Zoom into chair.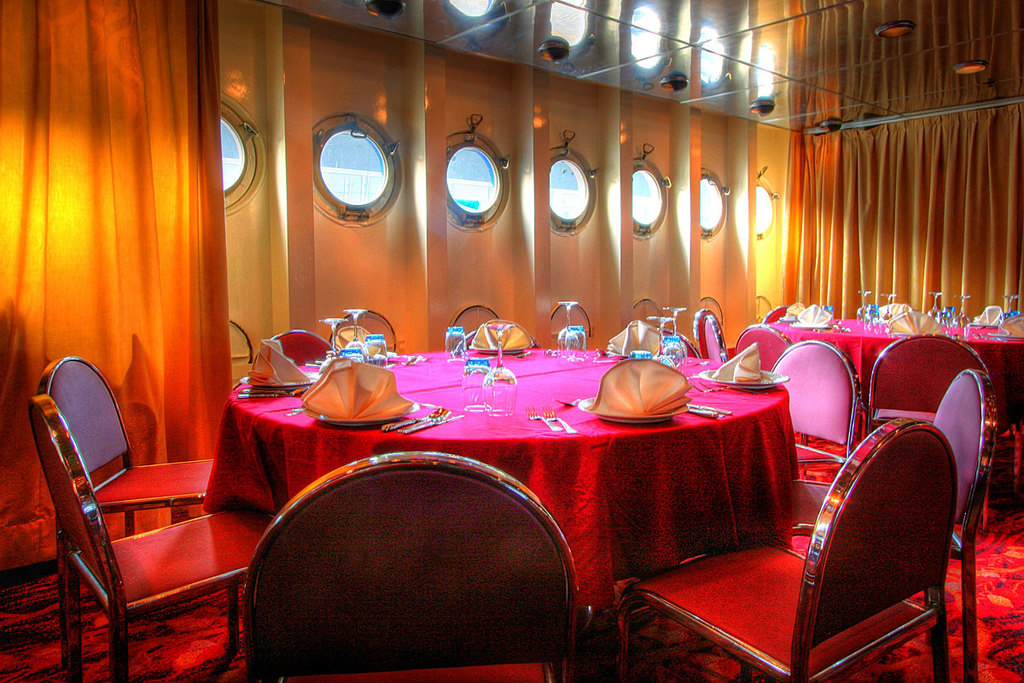
Zoom target: x1=240 y1=450 x2=597 y2=682.
